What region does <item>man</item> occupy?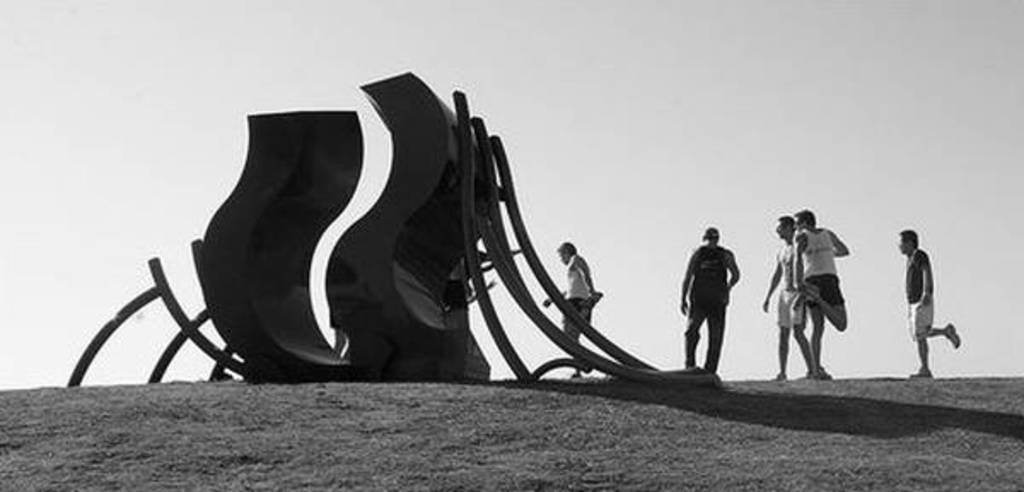
758, 212, 821, 378.
